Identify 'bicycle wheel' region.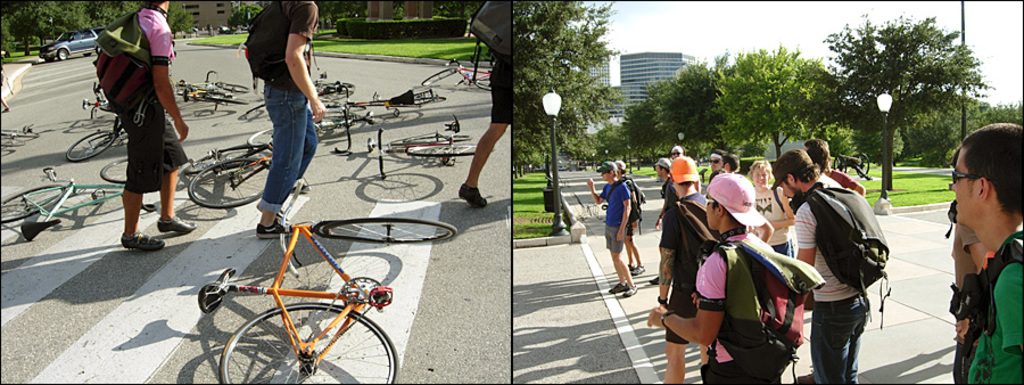
Region: 0,183,61,224.
